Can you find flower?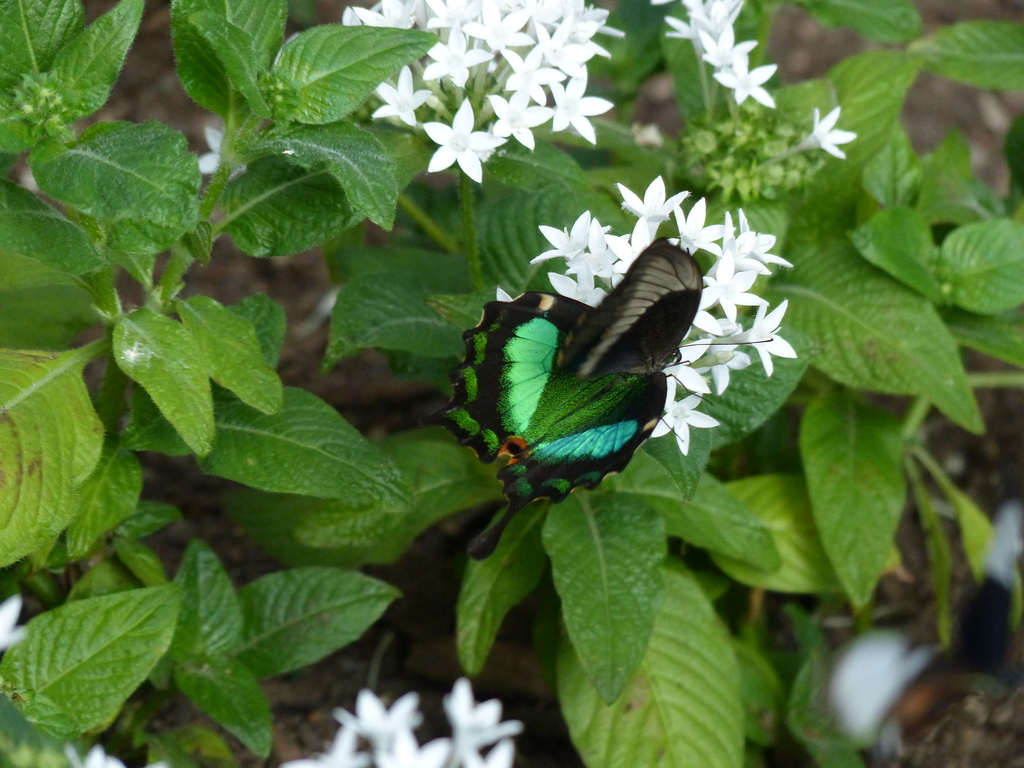
Yes, bounding box: region(657, 0, 856, 166).
